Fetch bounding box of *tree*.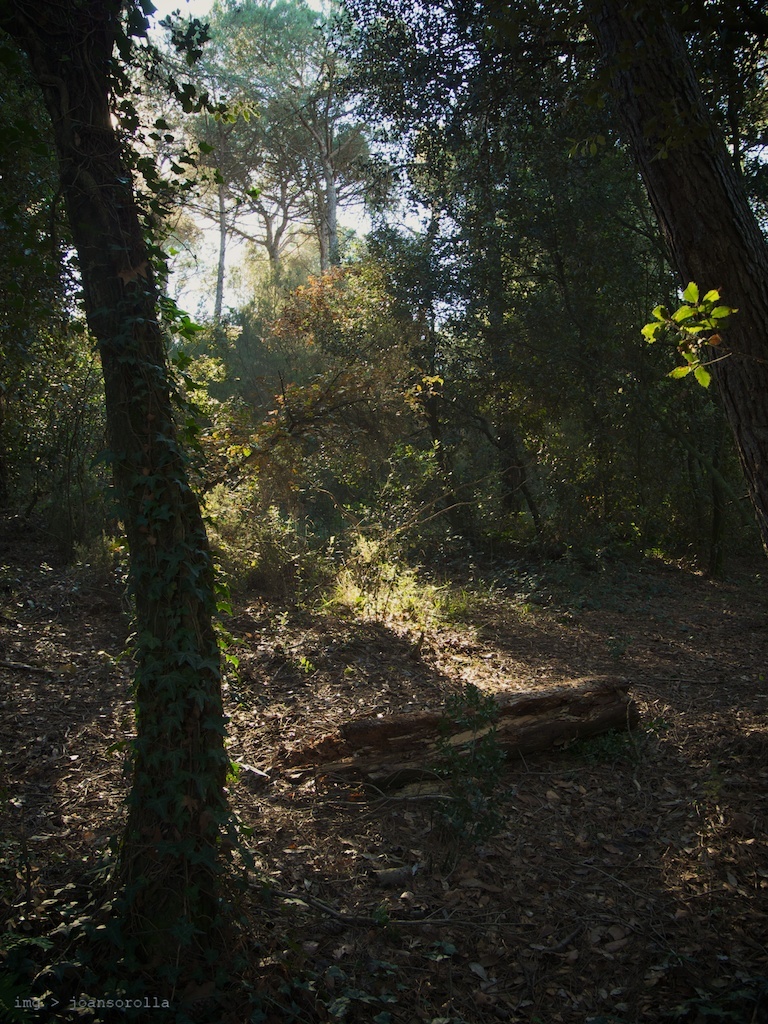
Bbox: box(33, 61, 258, 947).
